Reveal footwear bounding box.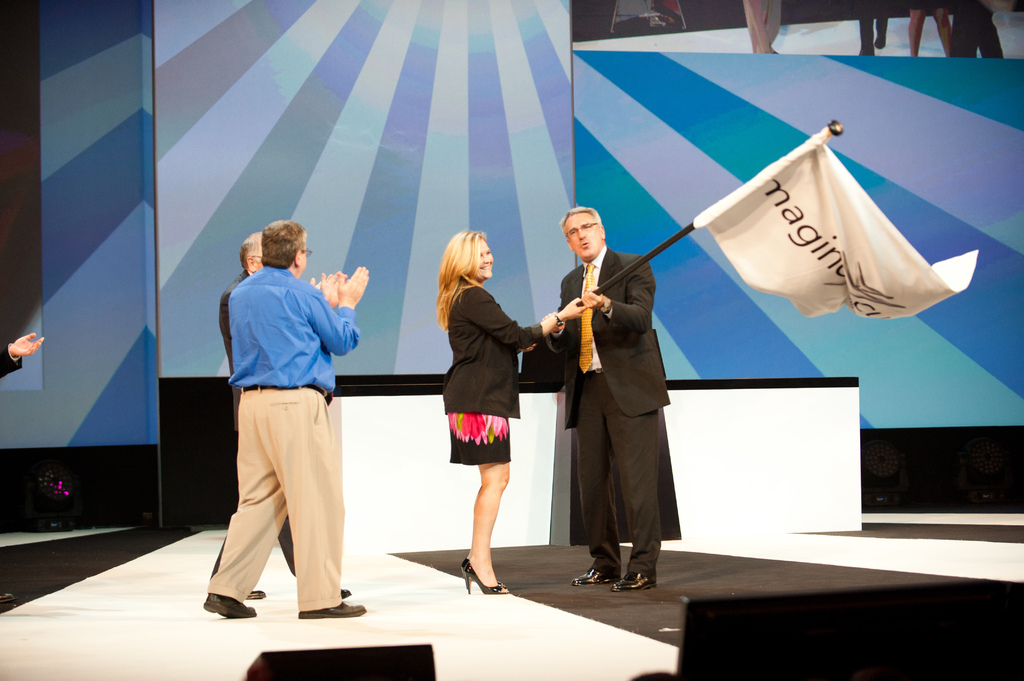
Revealed: 573/569/620/593.
